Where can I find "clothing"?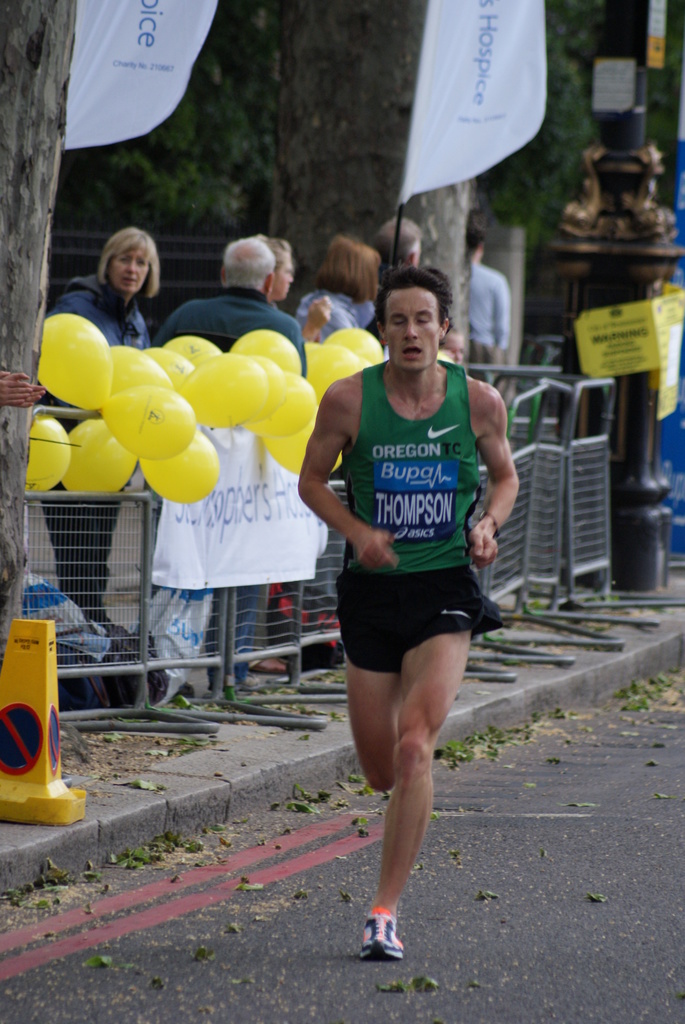
You can find it at x1=462, y1=252, x2=506, y2=365.
